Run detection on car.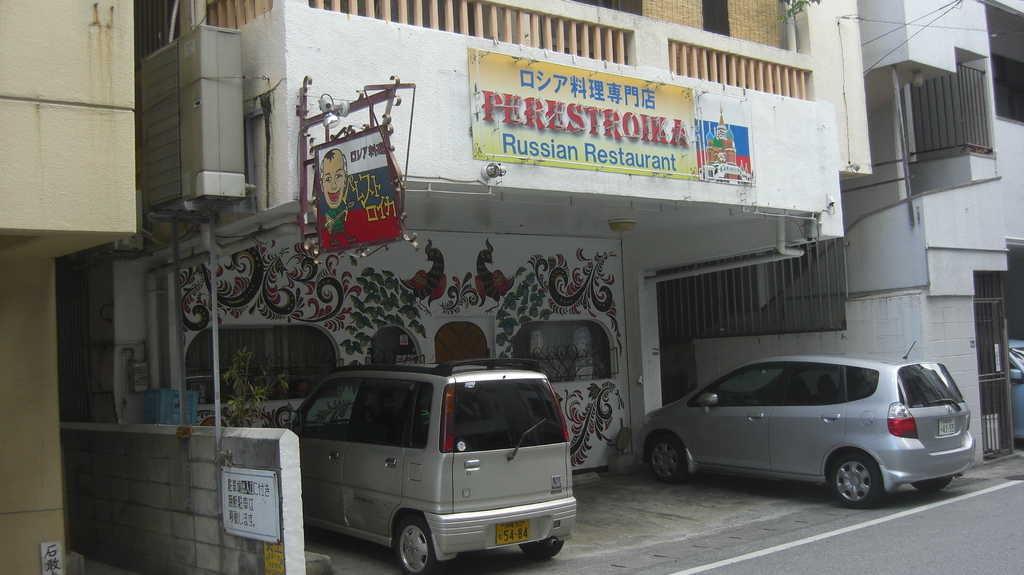
Result: locate(637, 339, 976, 508).
